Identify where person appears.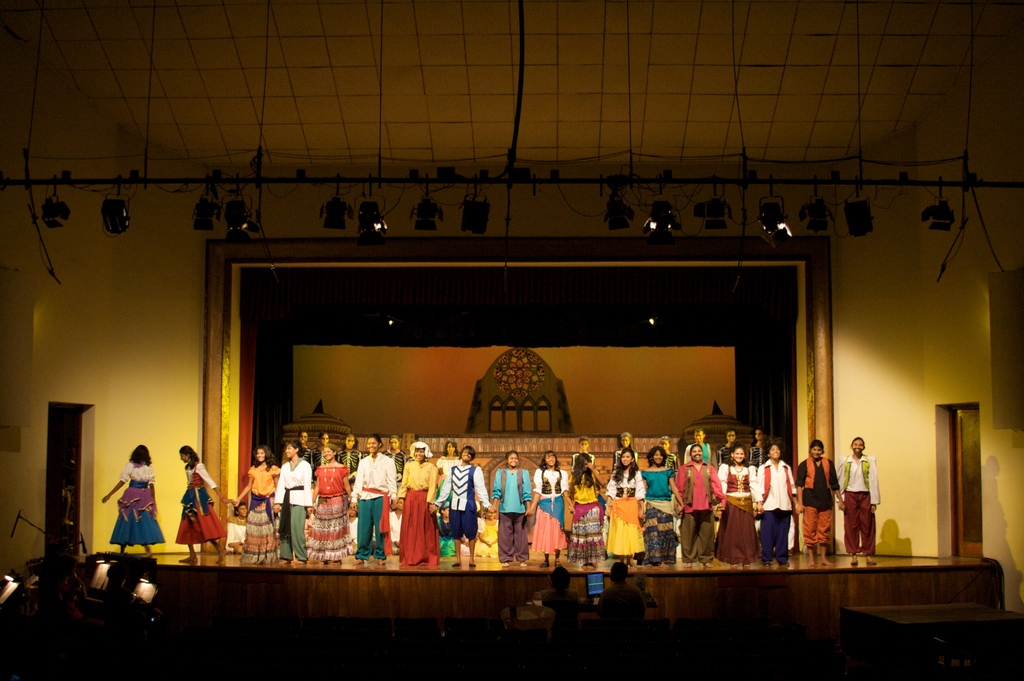
Appears at <region>749, 440, 806, 577</region>.
